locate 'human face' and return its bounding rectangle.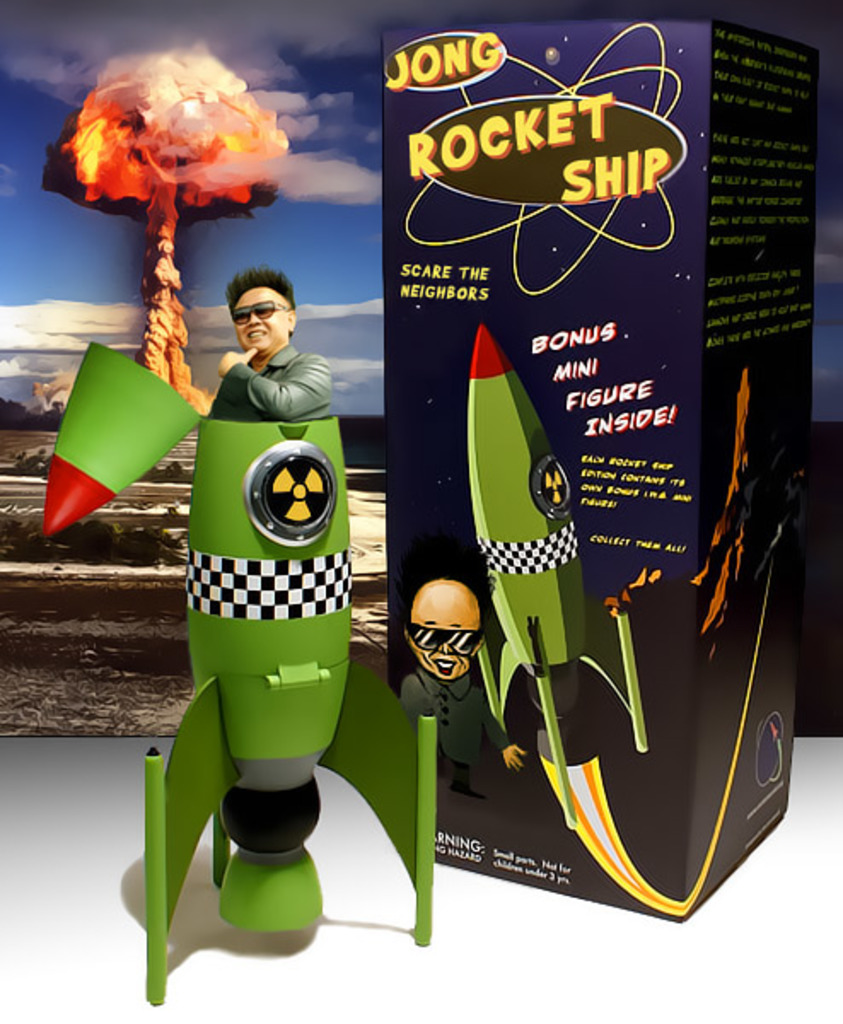
select_region(230, 287, 294, 358).
